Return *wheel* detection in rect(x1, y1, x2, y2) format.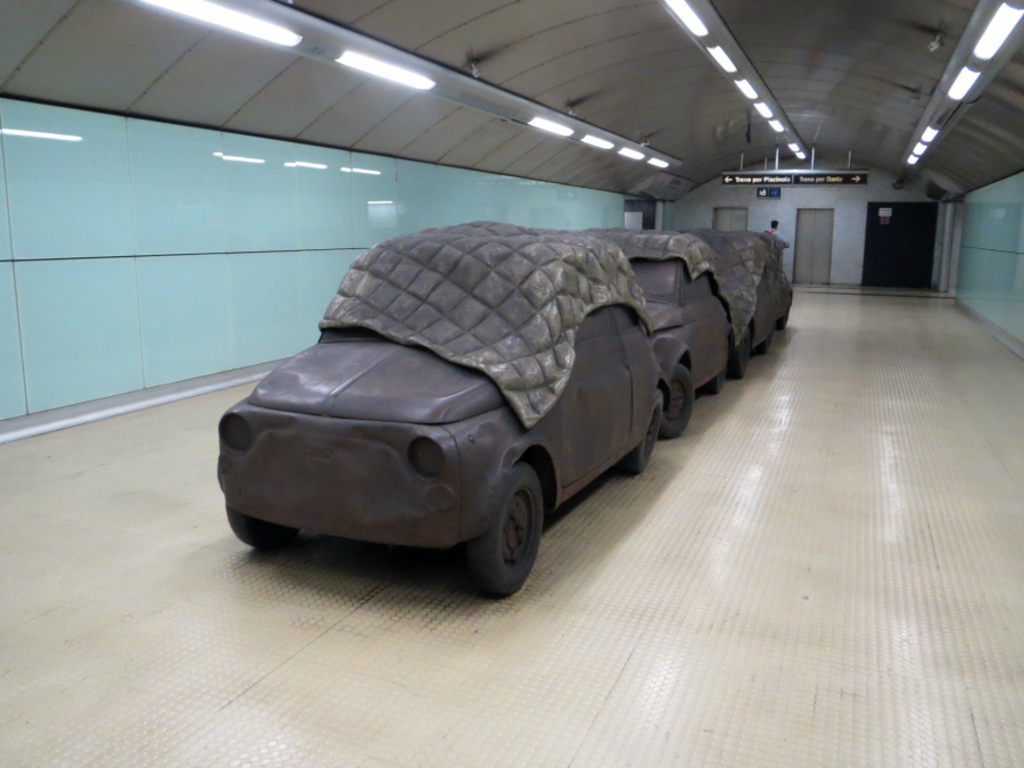
rect(707, 357, 726, 395).
